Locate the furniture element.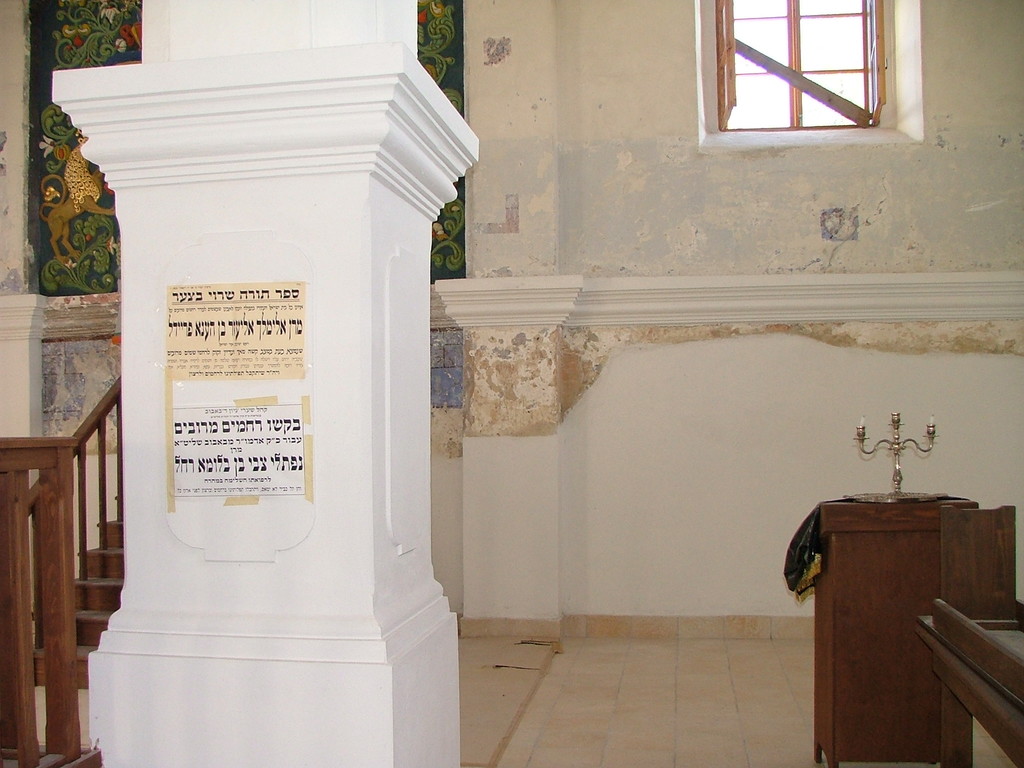
Element bbox: pyautogui.locateOnScreen(812, 495, 1015, 767).
